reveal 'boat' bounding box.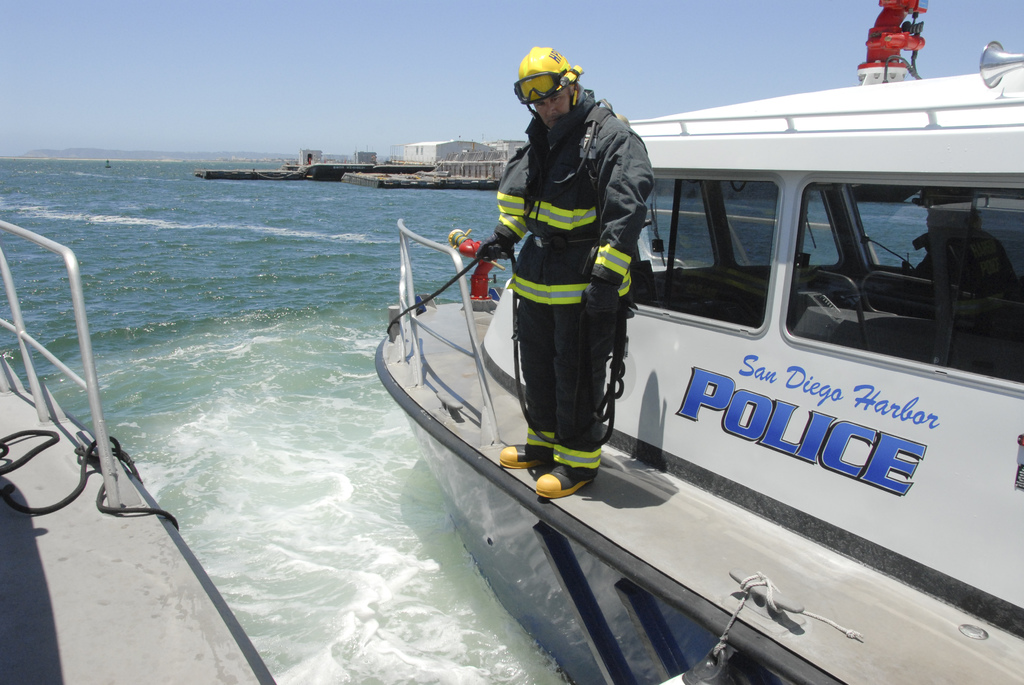
Revealed: {"left": 321, "top": 8, "right": 984, "bottom": 659}.
